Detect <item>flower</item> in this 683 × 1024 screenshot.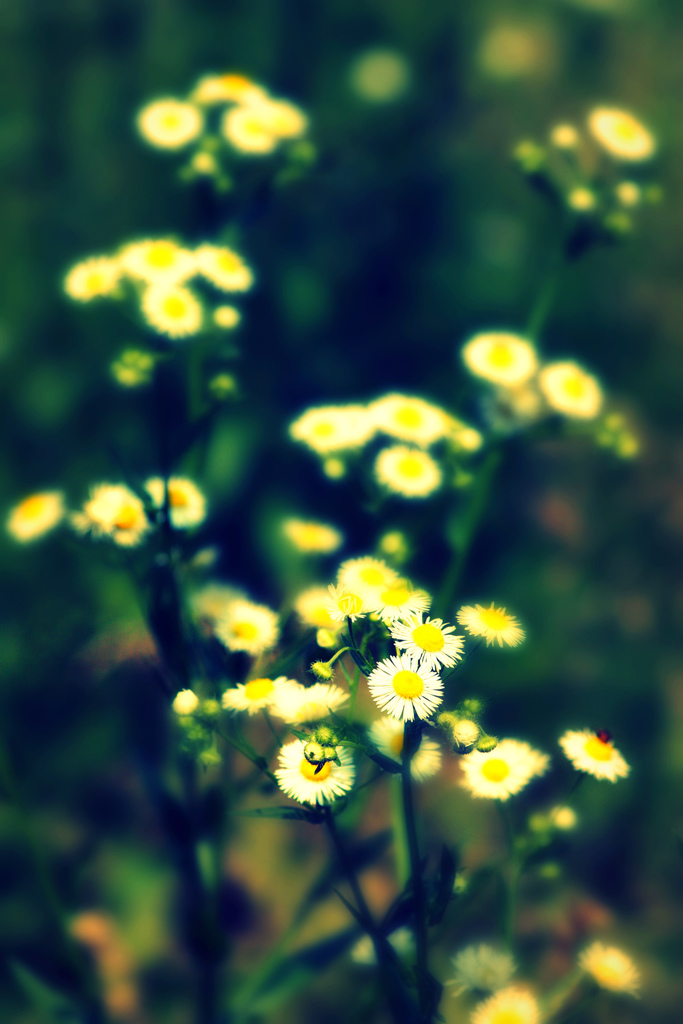
Detection: x1=445 y1=938 x2=517 y2=988.
